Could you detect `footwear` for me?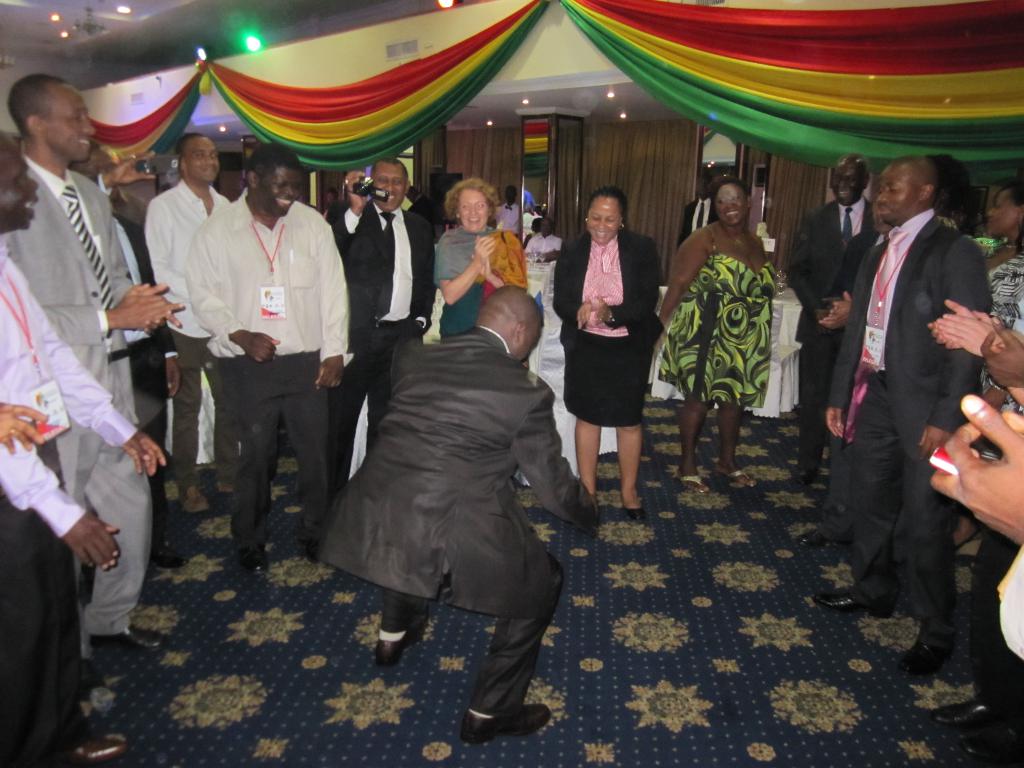
Detection result: detection(800, 531, 842, 548).
